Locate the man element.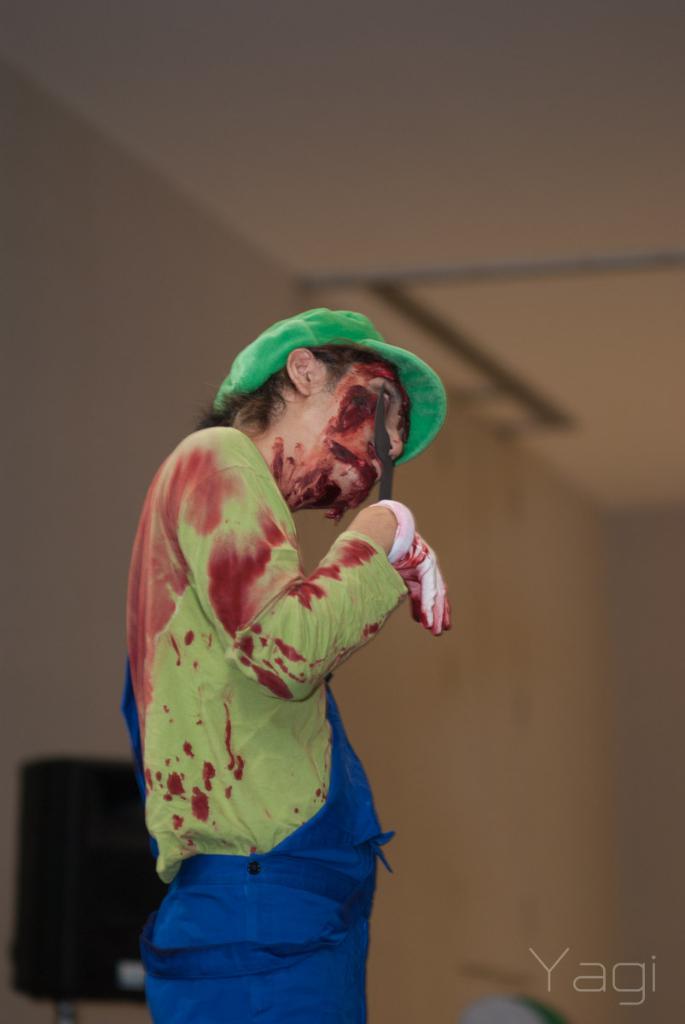
Element bbox: 96/236/452/1023.
